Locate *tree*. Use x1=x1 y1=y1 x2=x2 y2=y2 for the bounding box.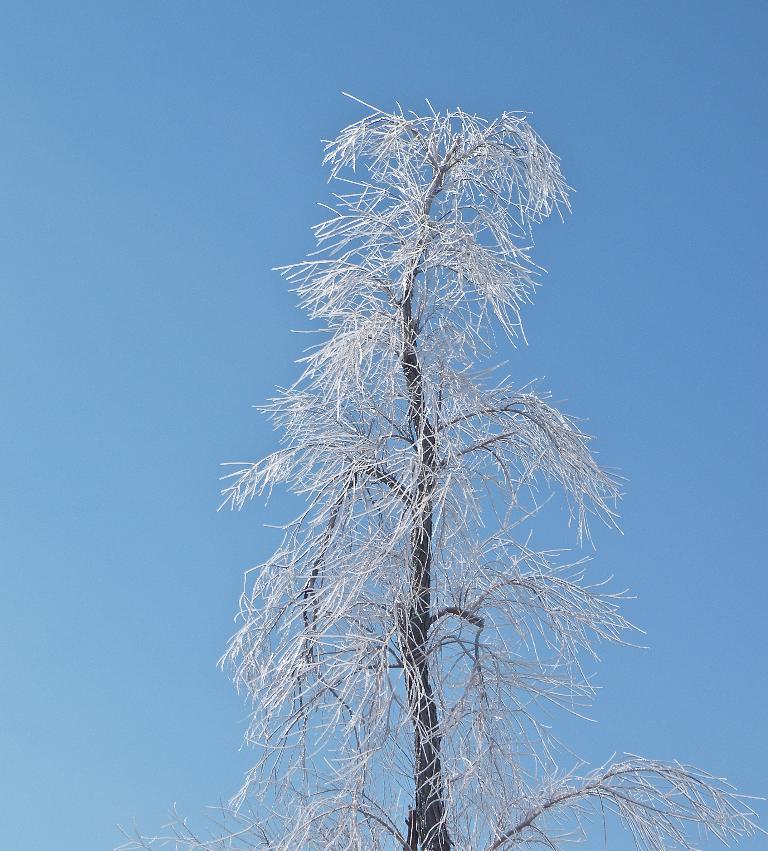
x1=113 y1=90 x2=767 y2=850.
